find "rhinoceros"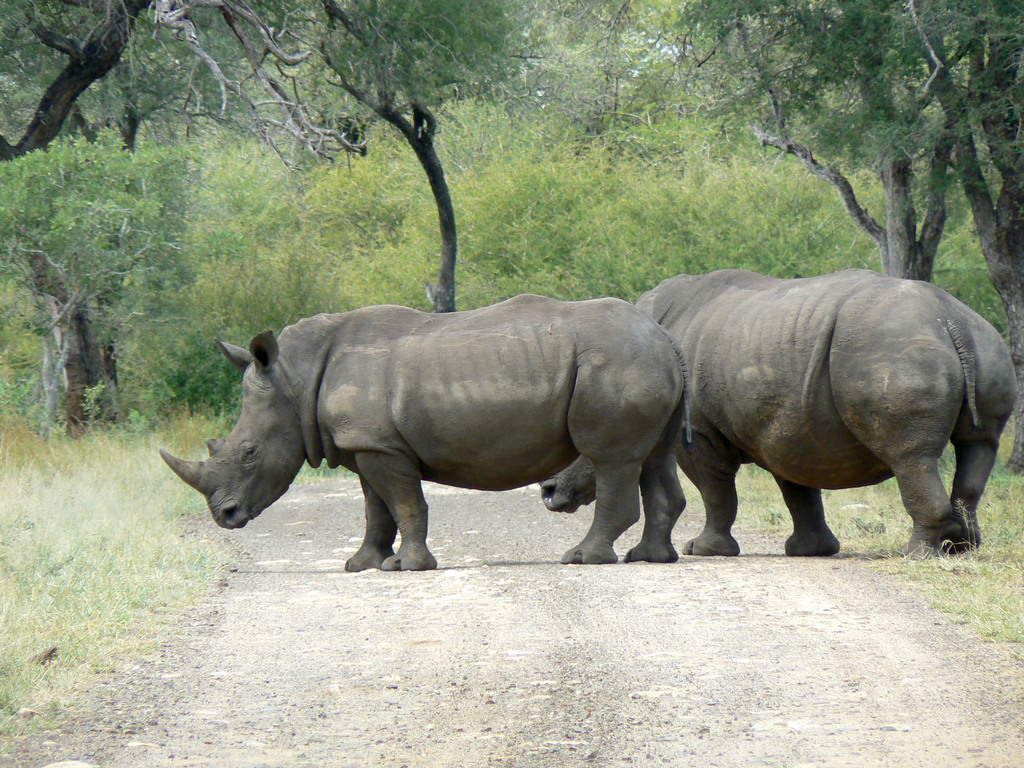
(x1=535, y1=266, x2=1017, y2=557)
